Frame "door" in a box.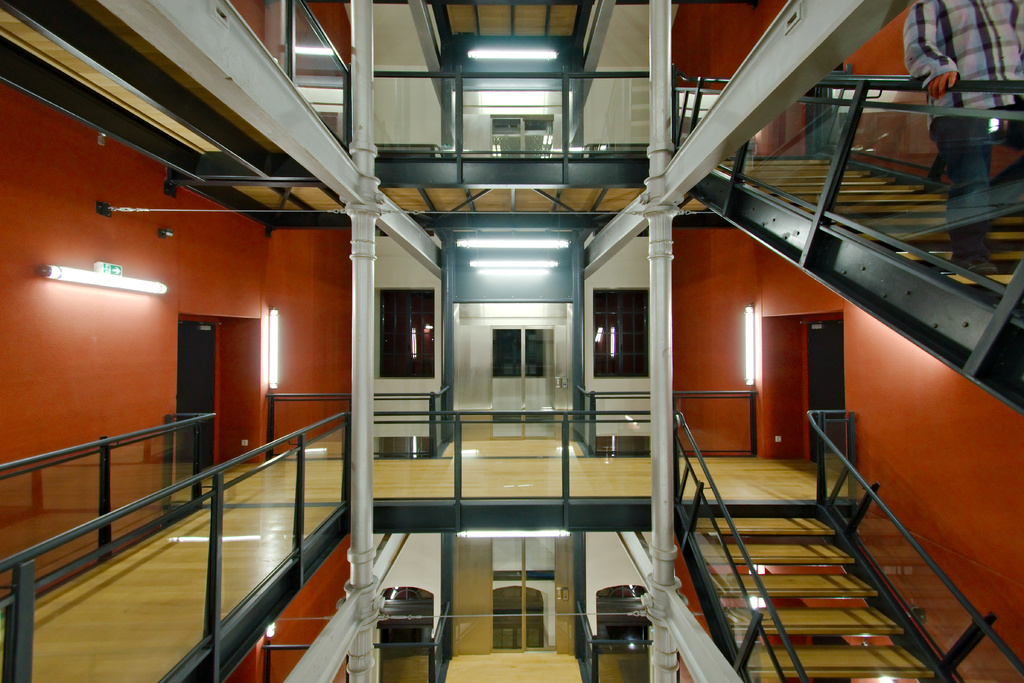
pyautogui.locateOnScreen(492, 323, 554, 441).
